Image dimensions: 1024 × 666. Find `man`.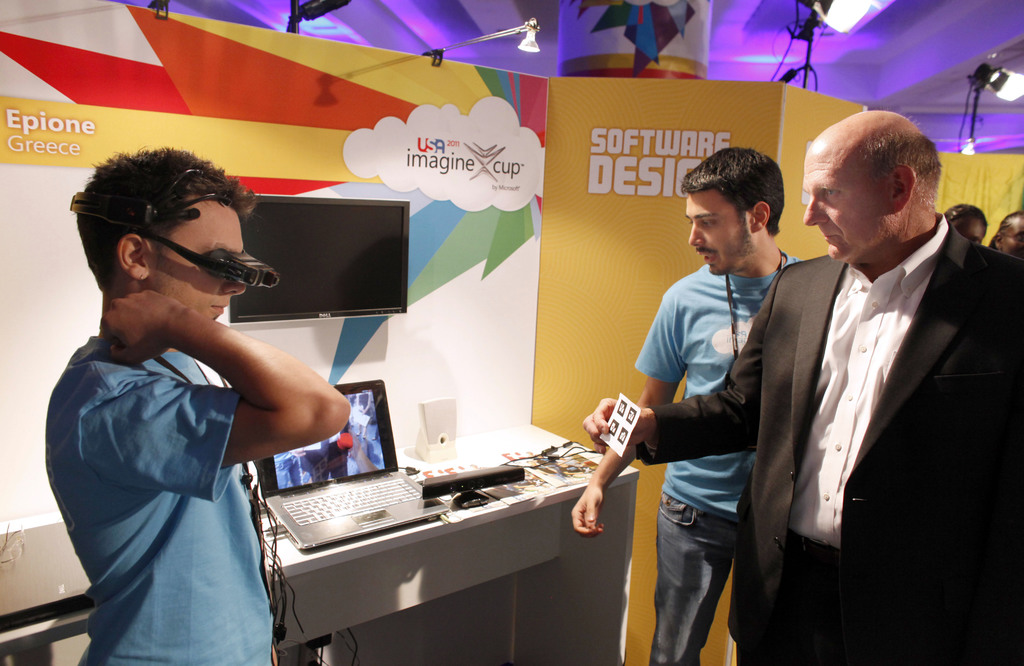
(36,143,329,651).
